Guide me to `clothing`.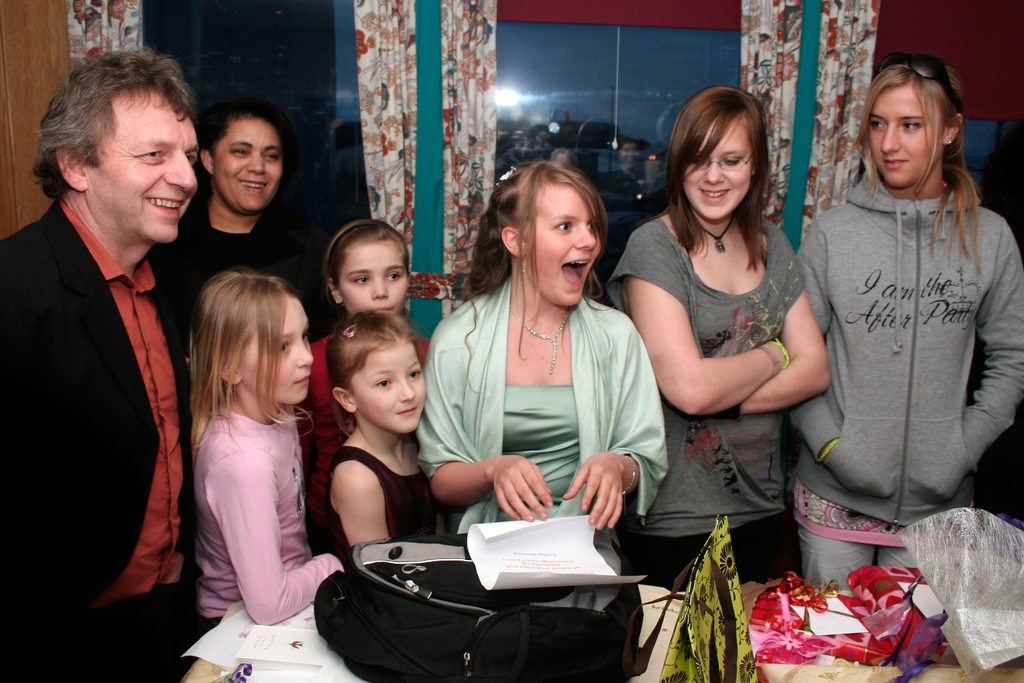
Guidance: l=320, t=440, r=444, b=562.
